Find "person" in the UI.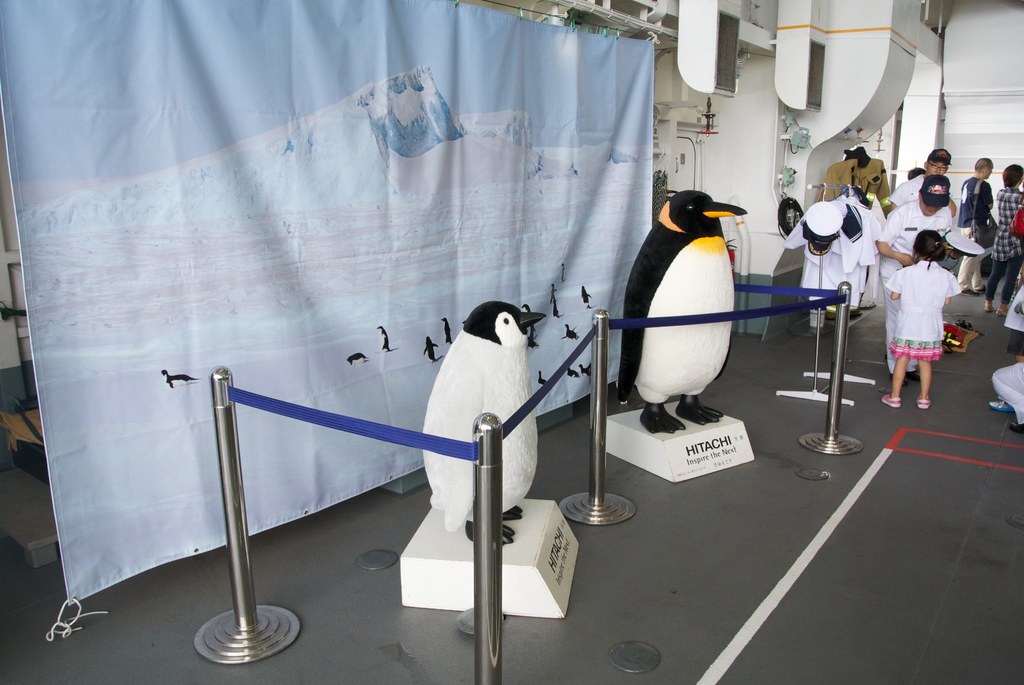
UI element at <box>989,276,1021,433</box>.
